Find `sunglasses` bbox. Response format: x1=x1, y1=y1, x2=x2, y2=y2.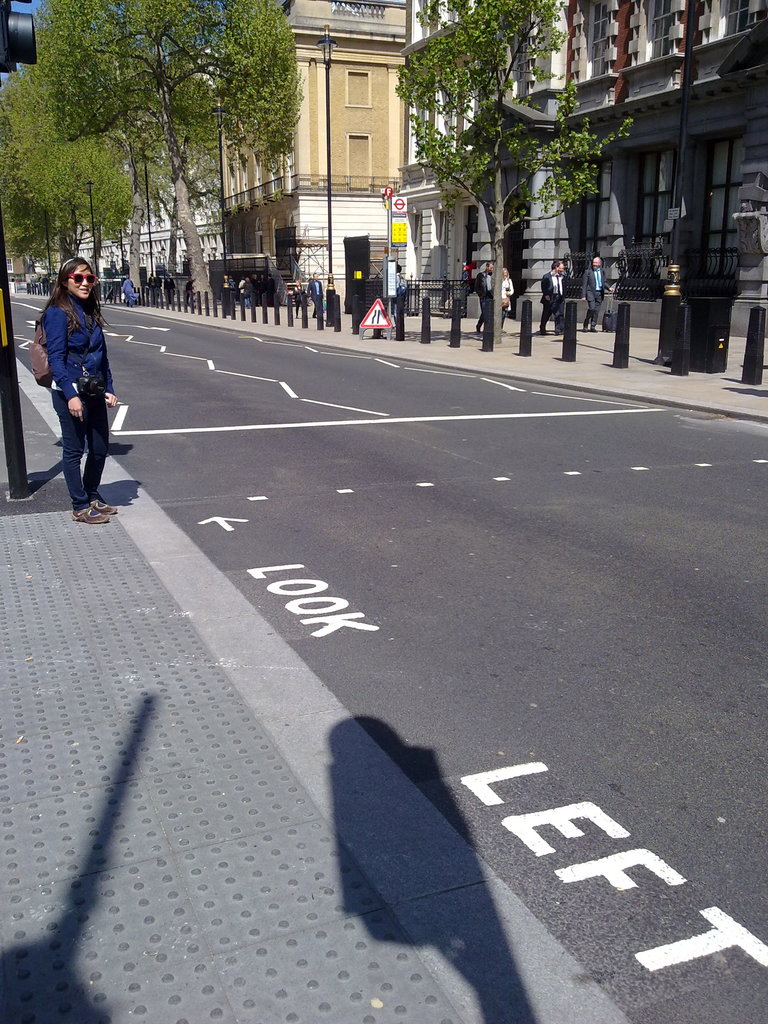
x1=65, y1=269, x2=99, y2=283.
